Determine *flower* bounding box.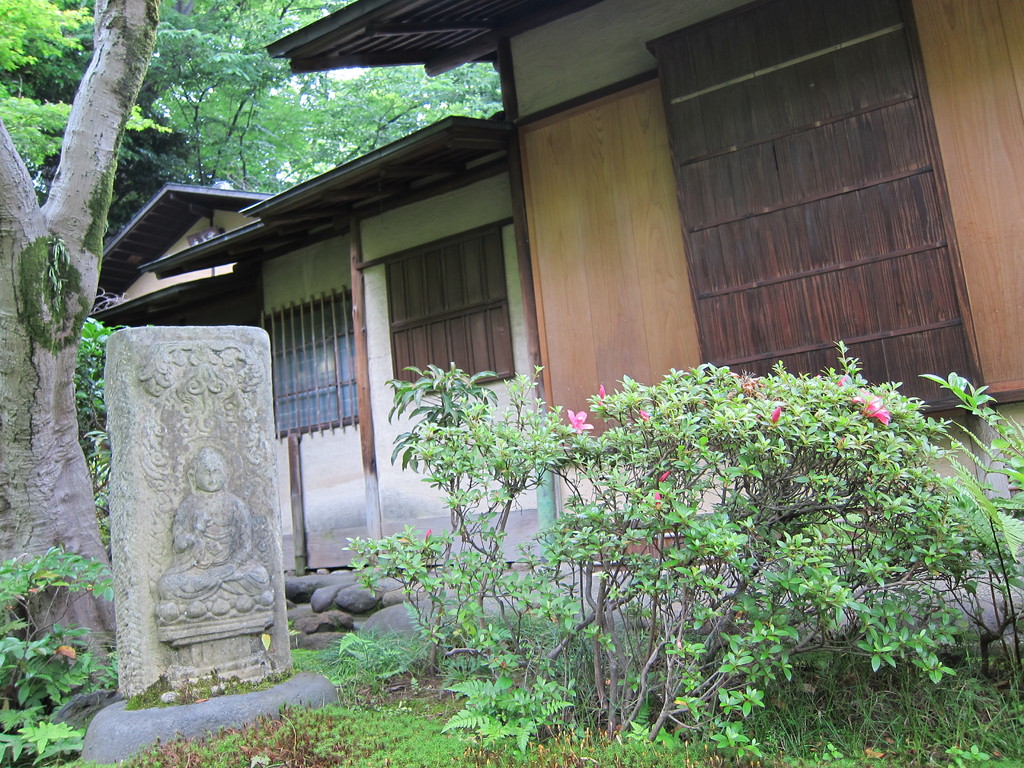
Determined: l=858, t=387, r=887, b=426.
